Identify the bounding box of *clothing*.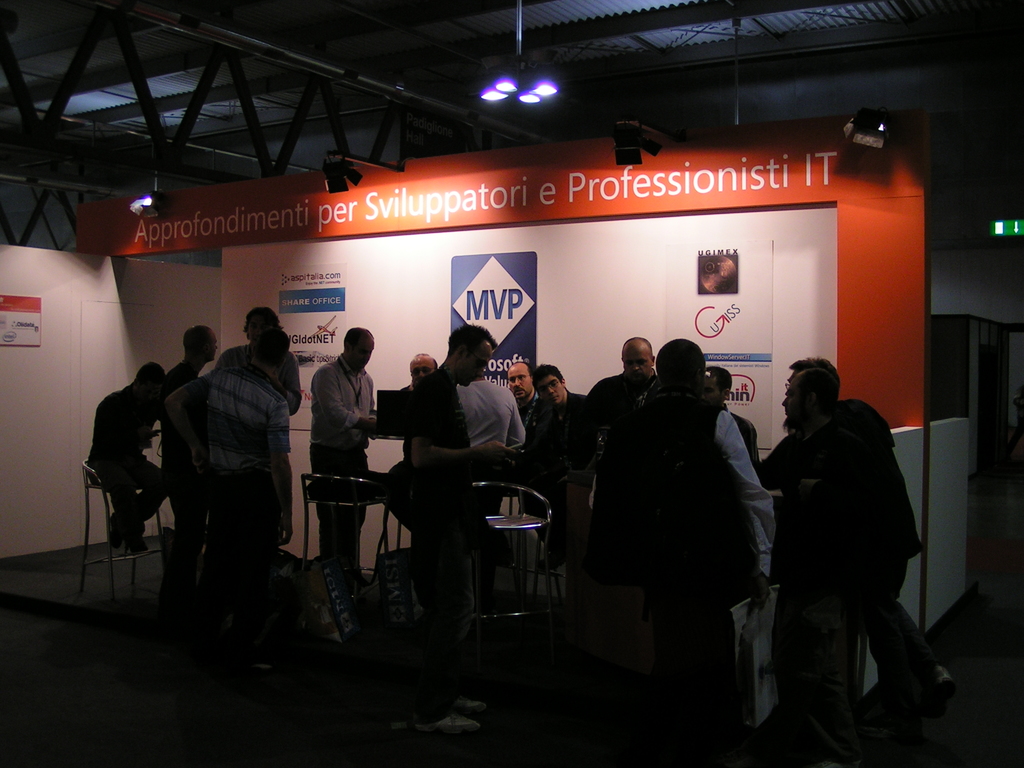
[x1=83, y1=383, x2=168, y2=556].
